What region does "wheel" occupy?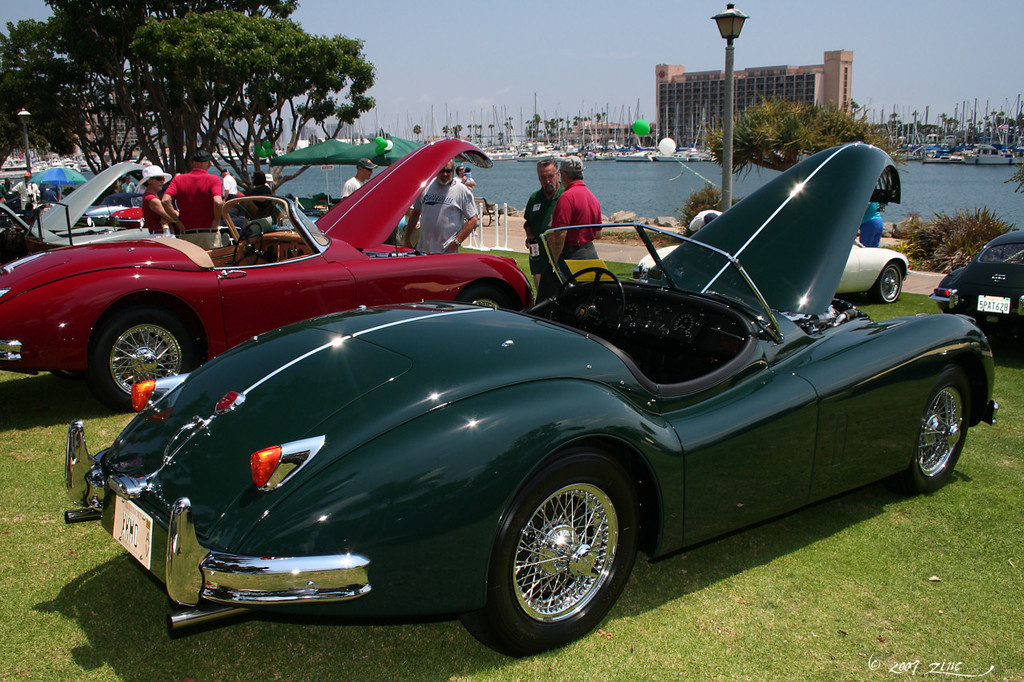
(462,285,517,315).
